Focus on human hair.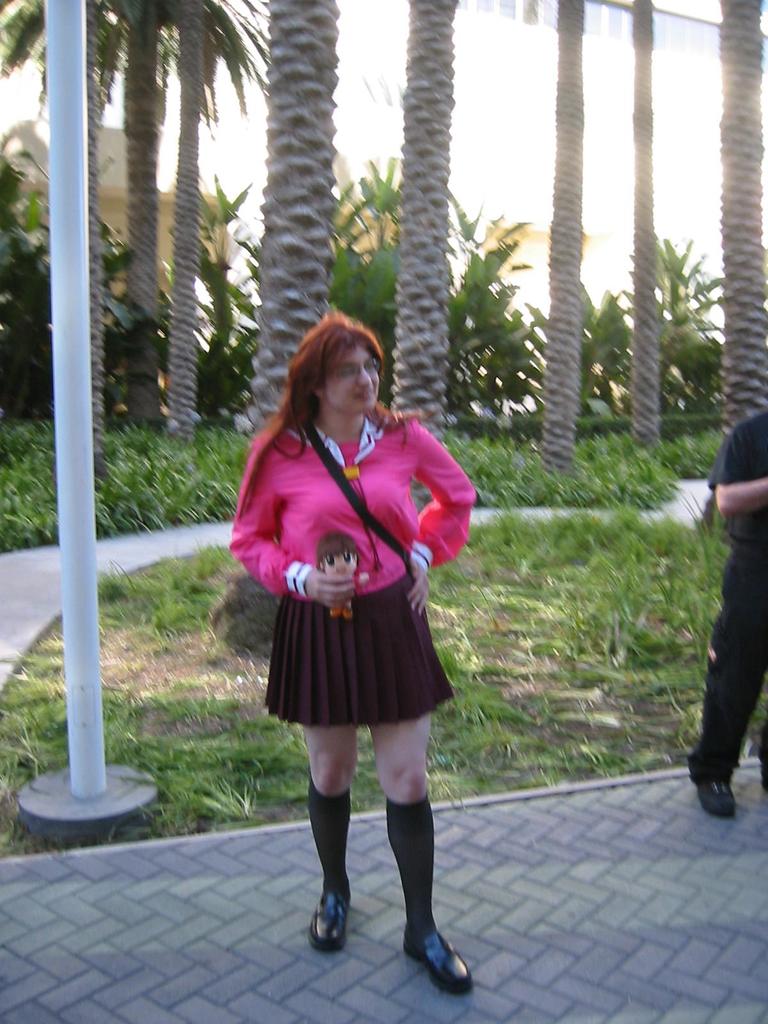
Focused at <region>274, 305, 384, 452</region>.
